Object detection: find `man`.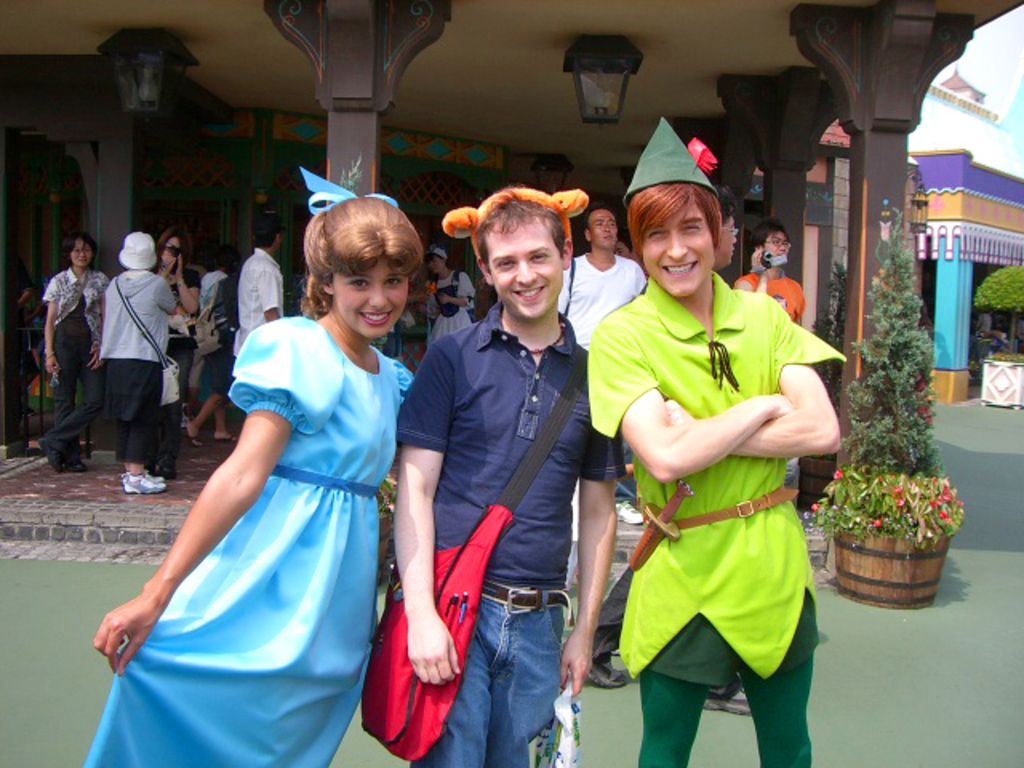
(x1=237, y1=218, x2=293, y2=392).
